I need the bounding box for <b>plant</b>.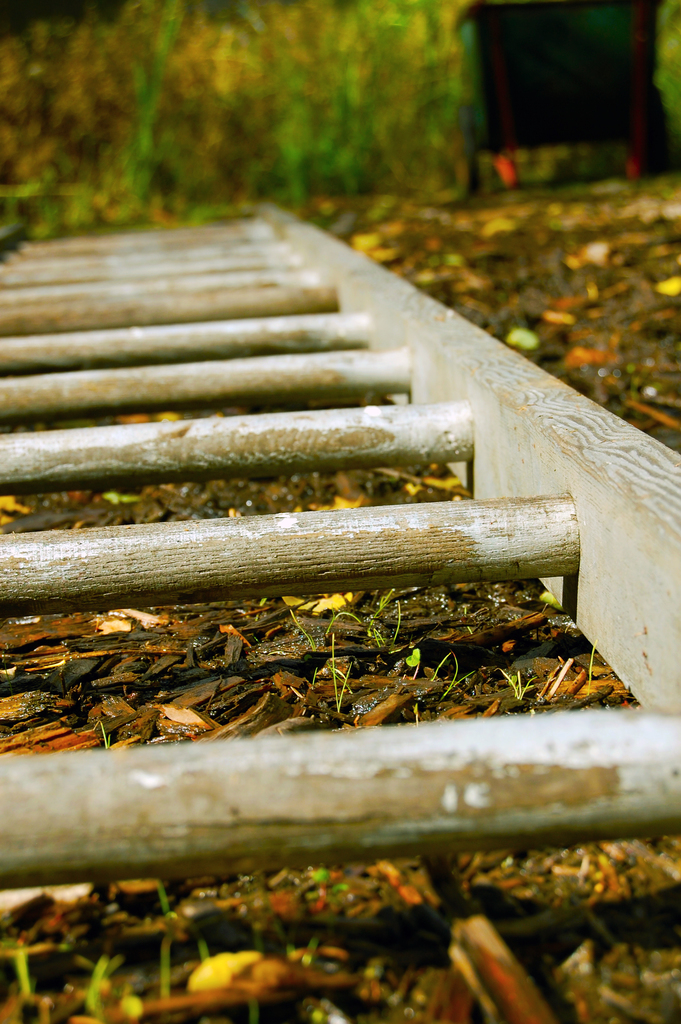
Here it is: box(311, 664, 319, 687).
